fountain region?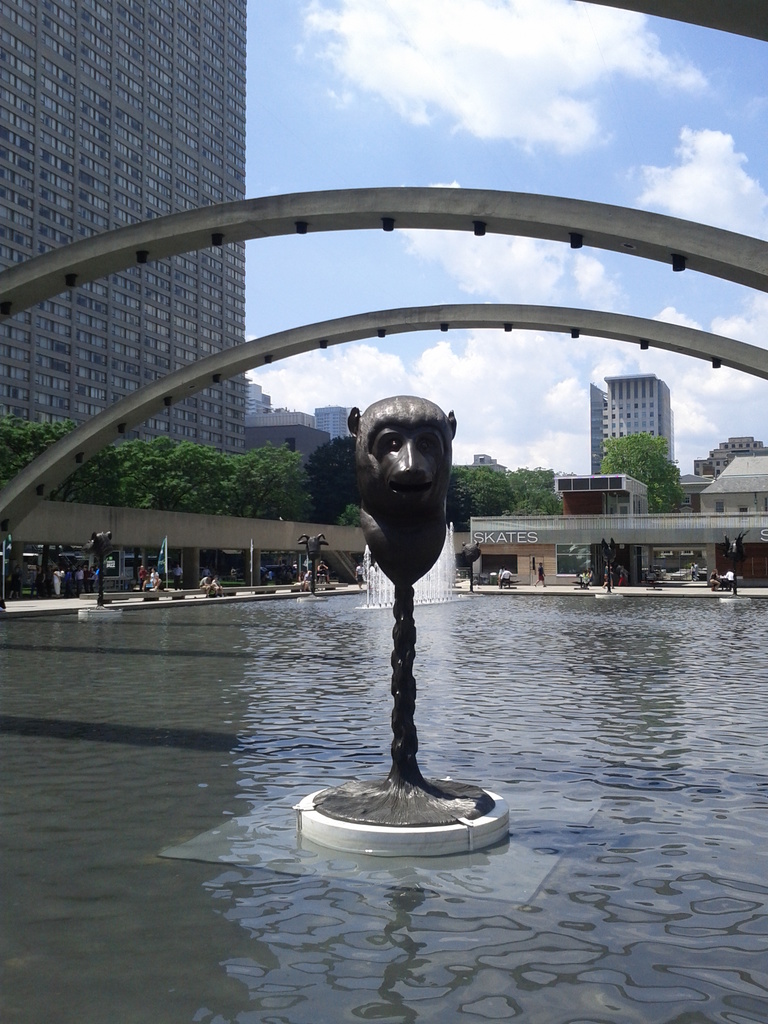
(left=351, top=513, right=464, bottom=607)
